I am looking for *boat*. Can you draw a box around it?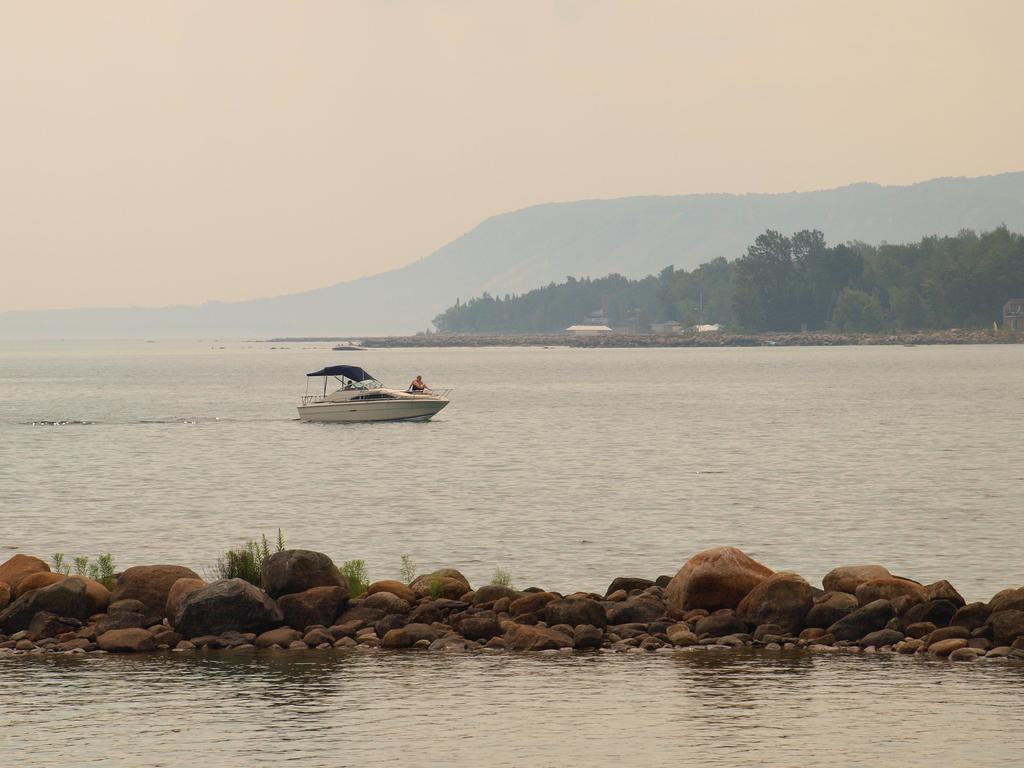
Sure, the bounding box is 330/339/367/350.
